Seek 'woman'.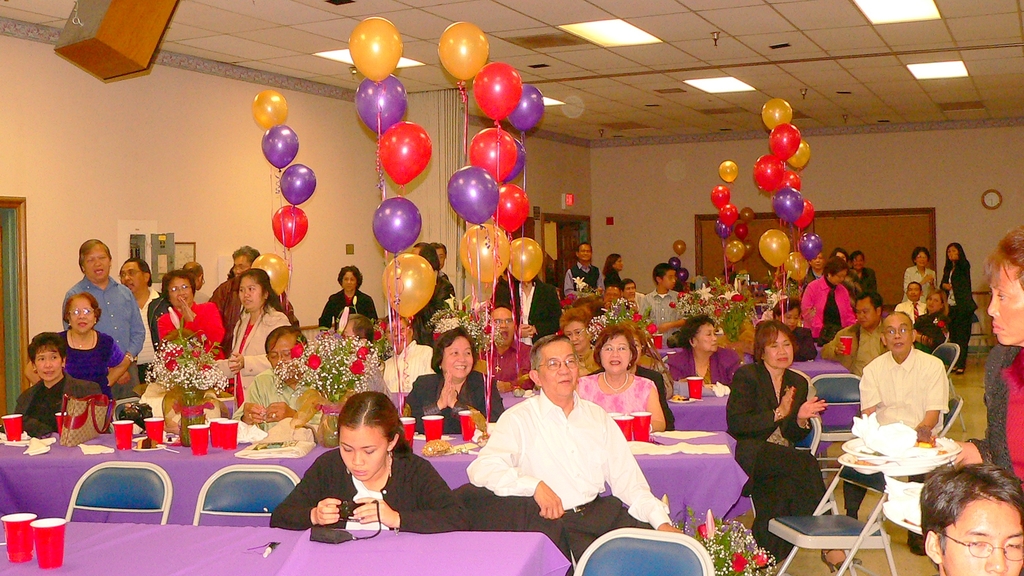
(902, 246, 938, 305).
